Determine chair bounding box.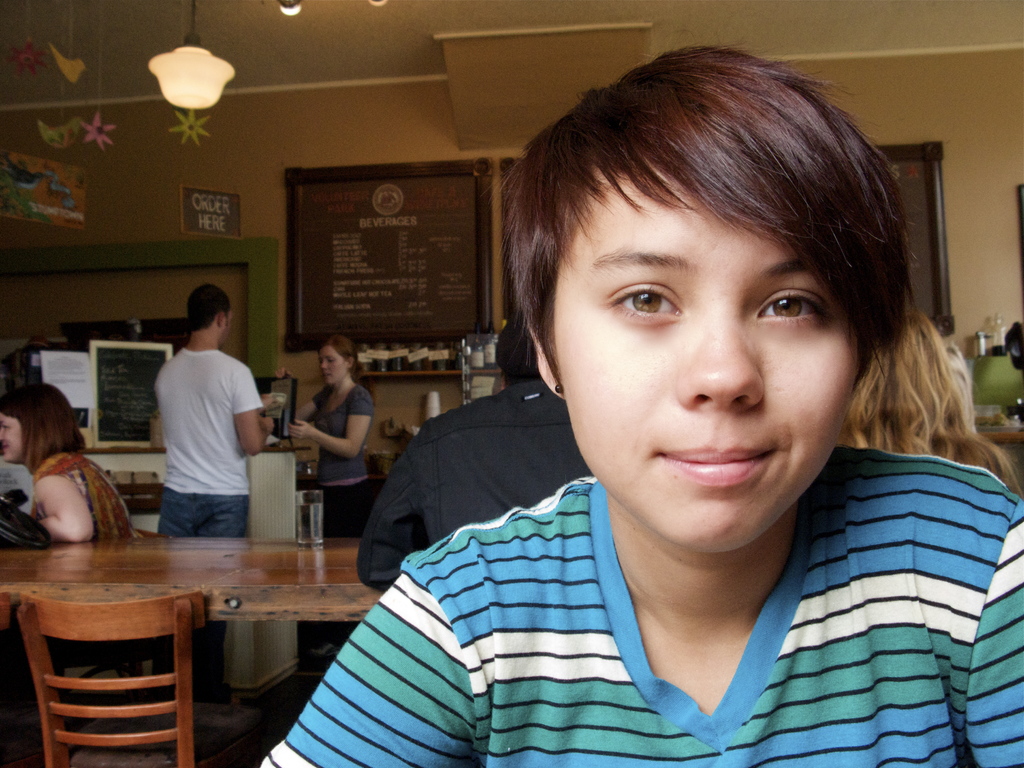
Determined: <box>0,582,49,767</box>.
